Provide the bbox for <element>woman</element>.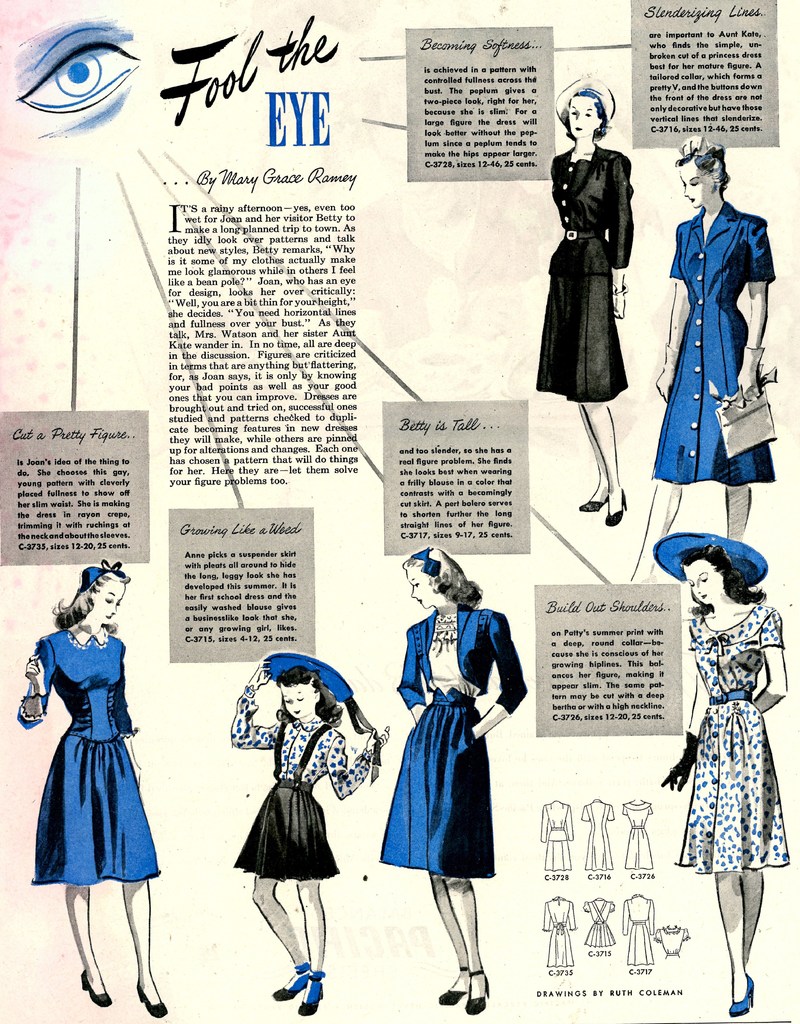
(628, 136, 777, 580).
